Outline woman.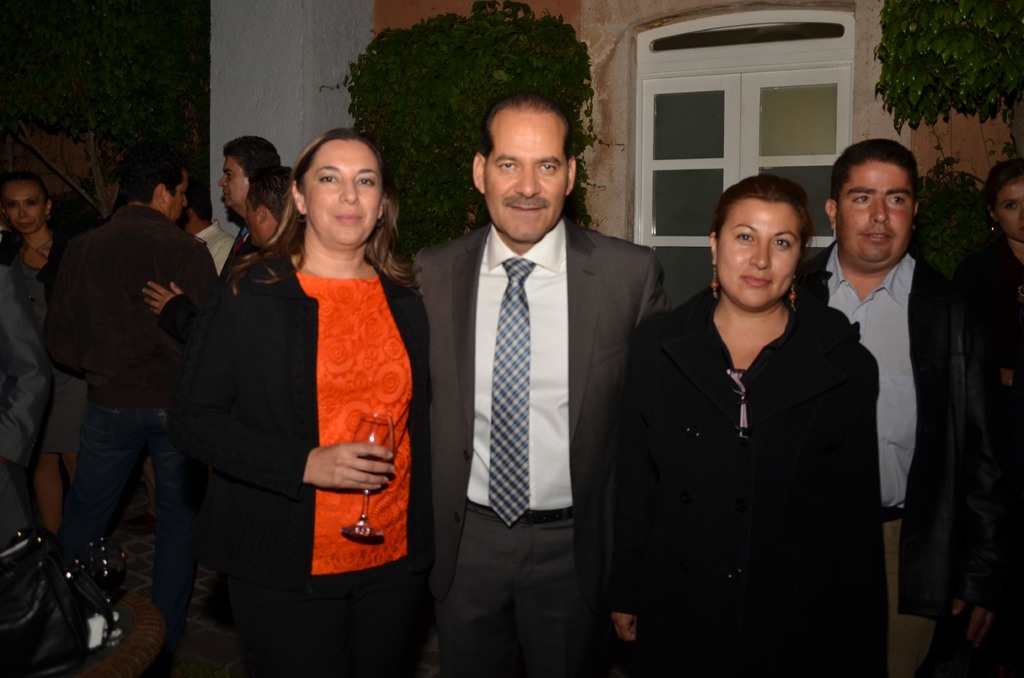
Outline: 179,113,421,656.
